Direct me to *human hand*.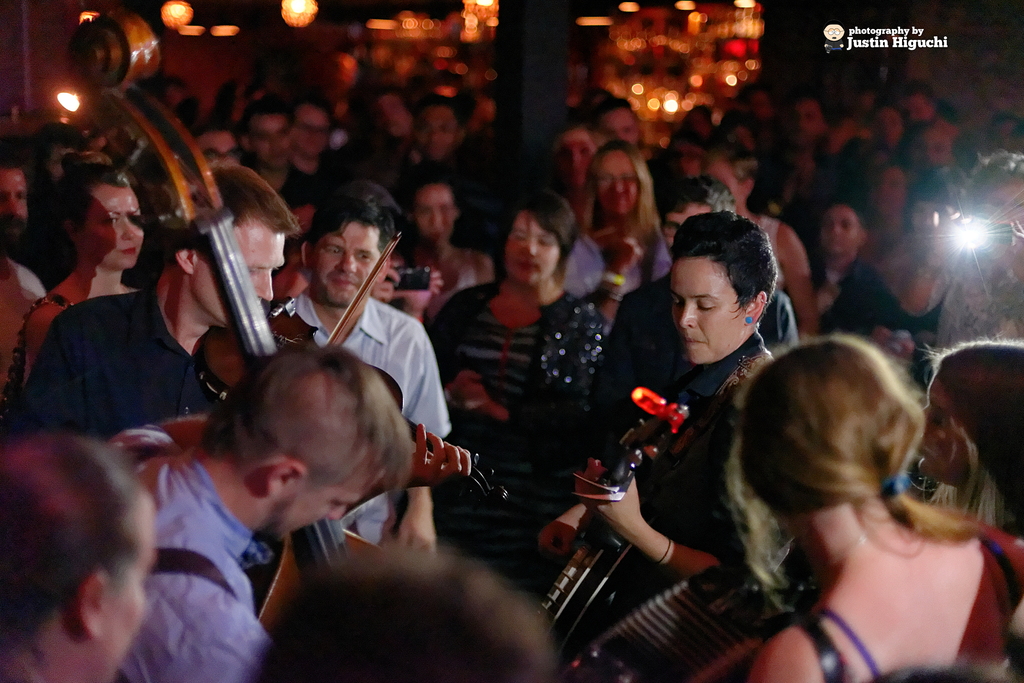
Direction: 605 236 644 274.
